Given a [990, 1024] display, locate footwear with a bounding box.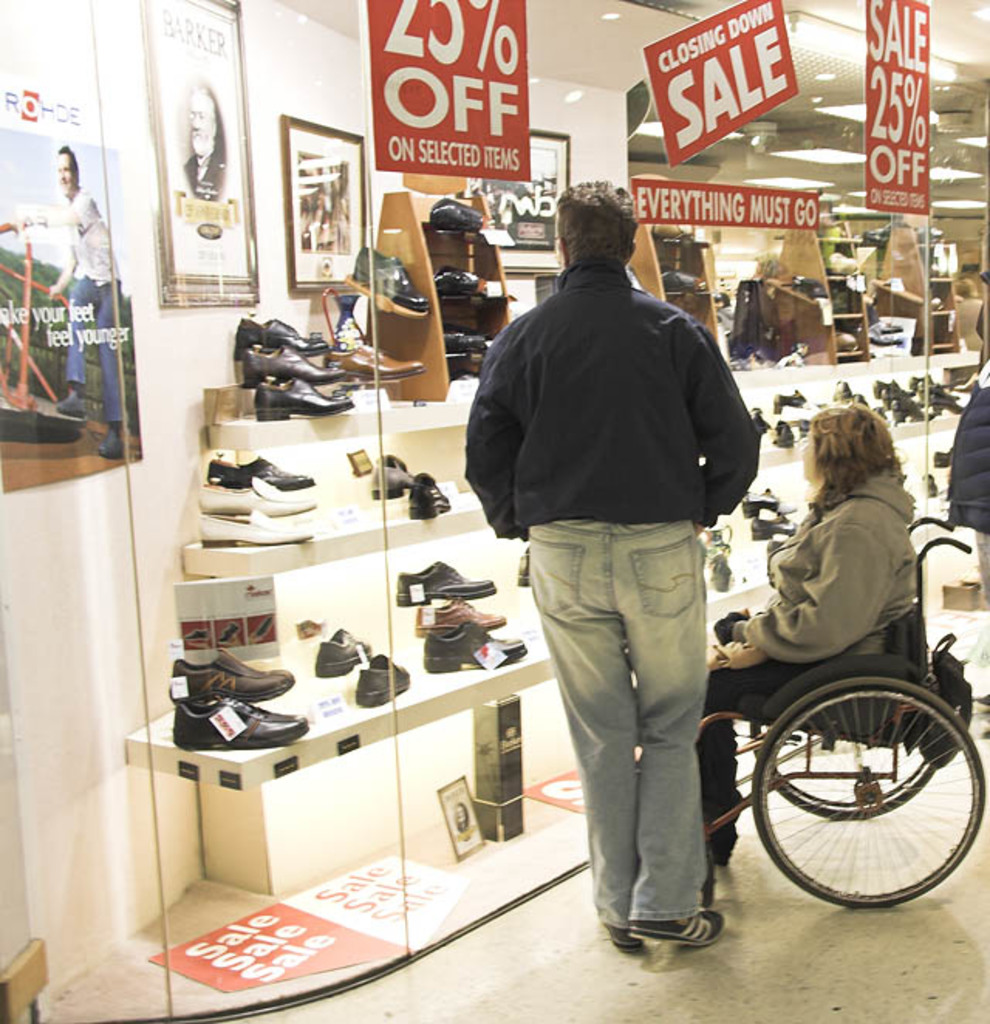
Located: (x1=184, y1=625, x2=210, y2=642).
